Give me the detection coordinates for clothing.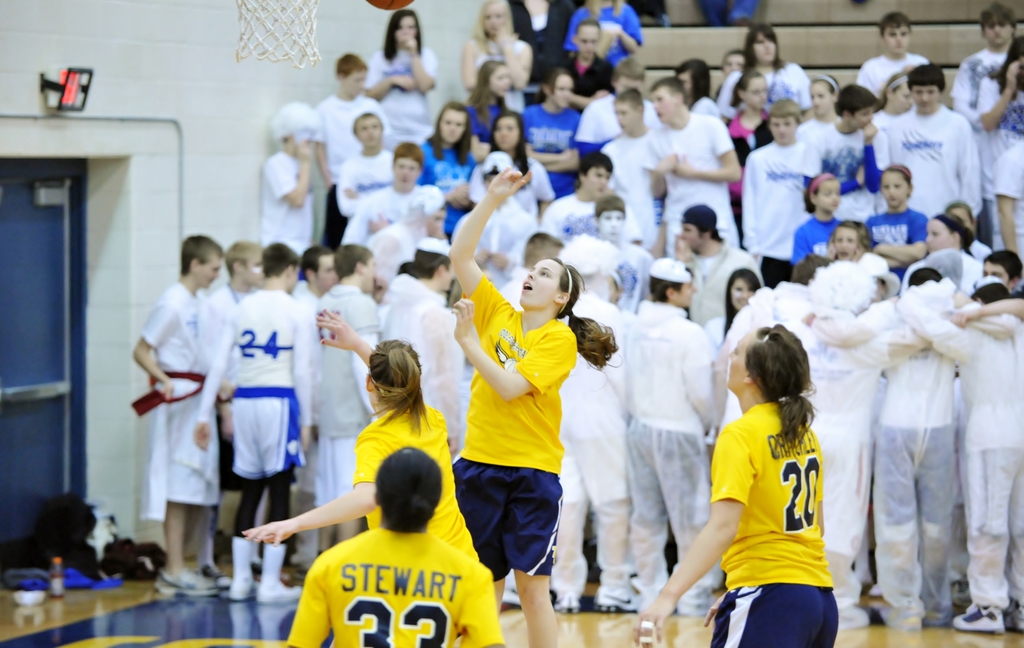
x1=776 y1=117 x2=881 y2=220.
